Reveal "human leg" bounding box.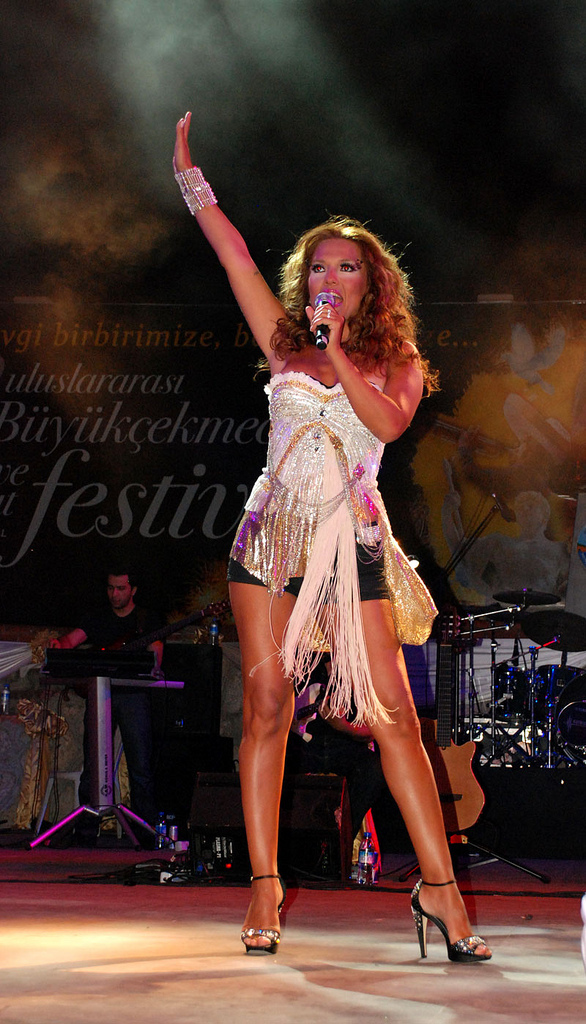
Revealed: locate(317, 515, 494, 964).
